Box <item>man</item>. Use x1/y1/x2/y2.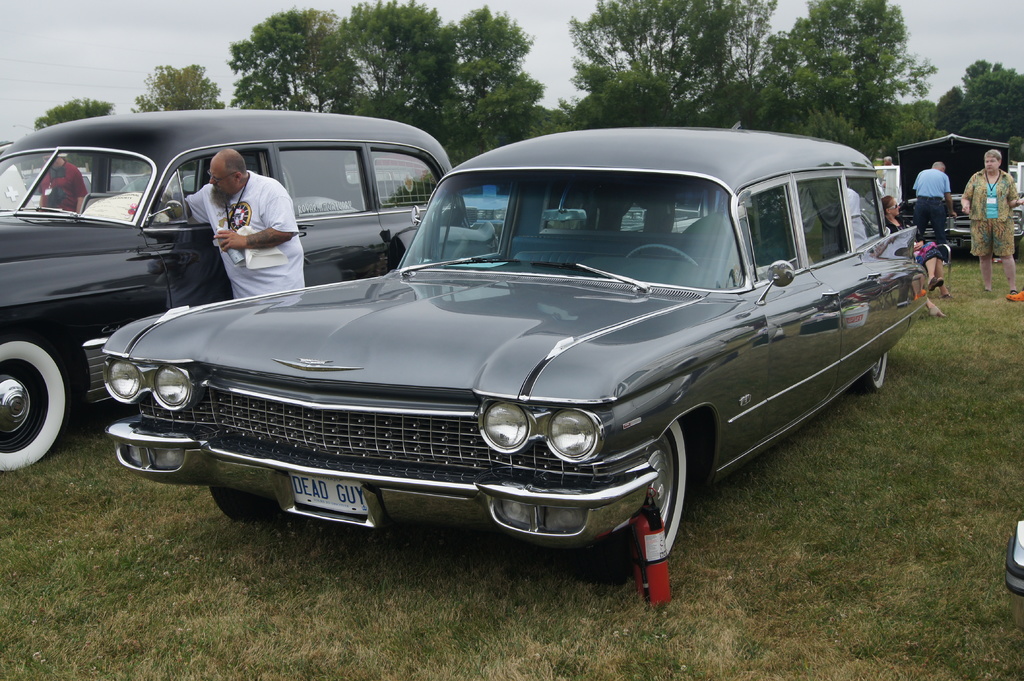
28/155/96/212.
